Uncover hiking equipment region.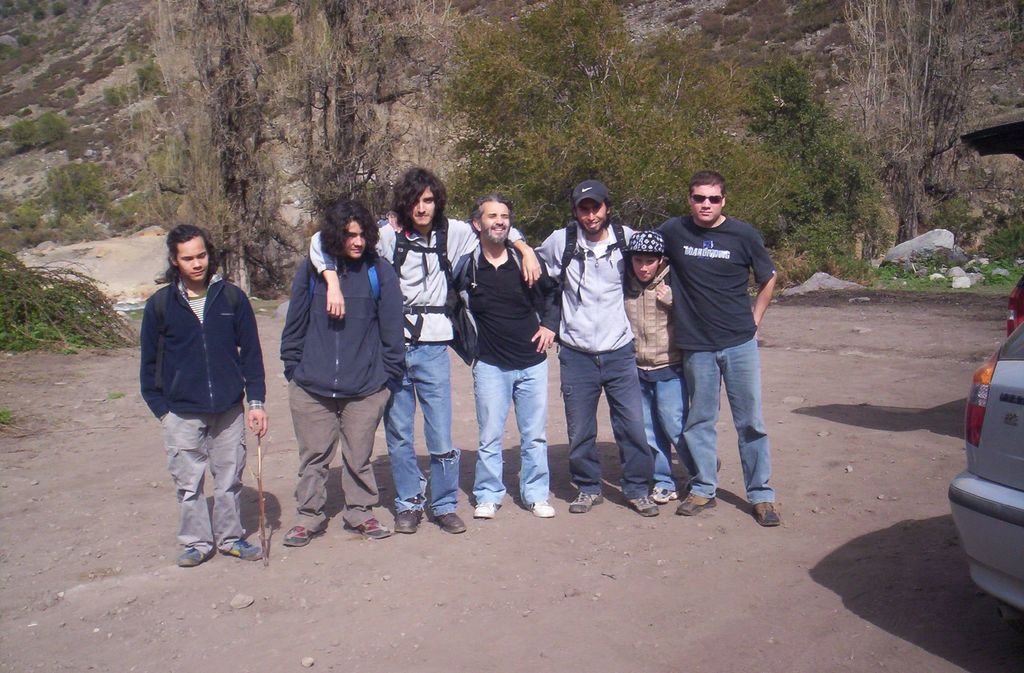
Uncovered: bbox(303, 276, 380, 312).
